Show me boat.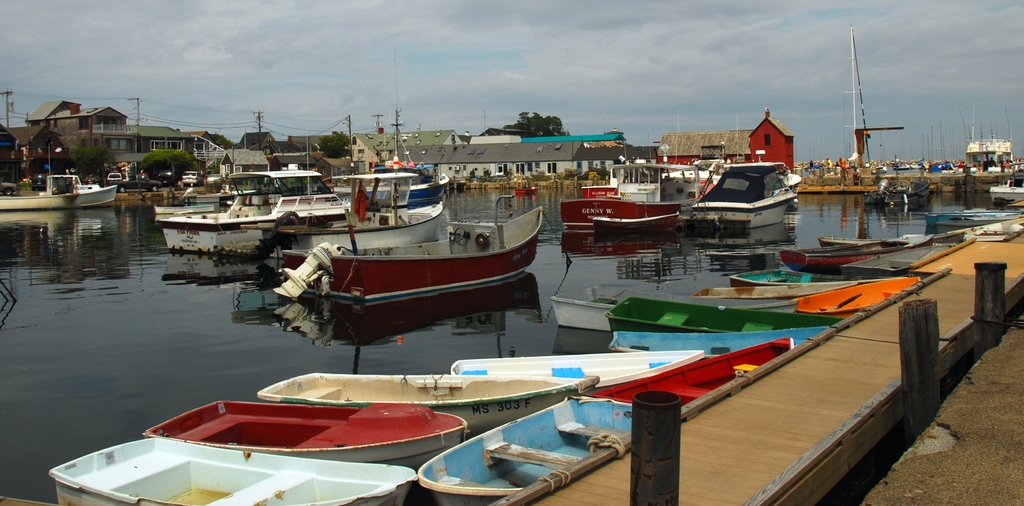
boat is here: (left=148, top=184, right=324, bottom=265).
